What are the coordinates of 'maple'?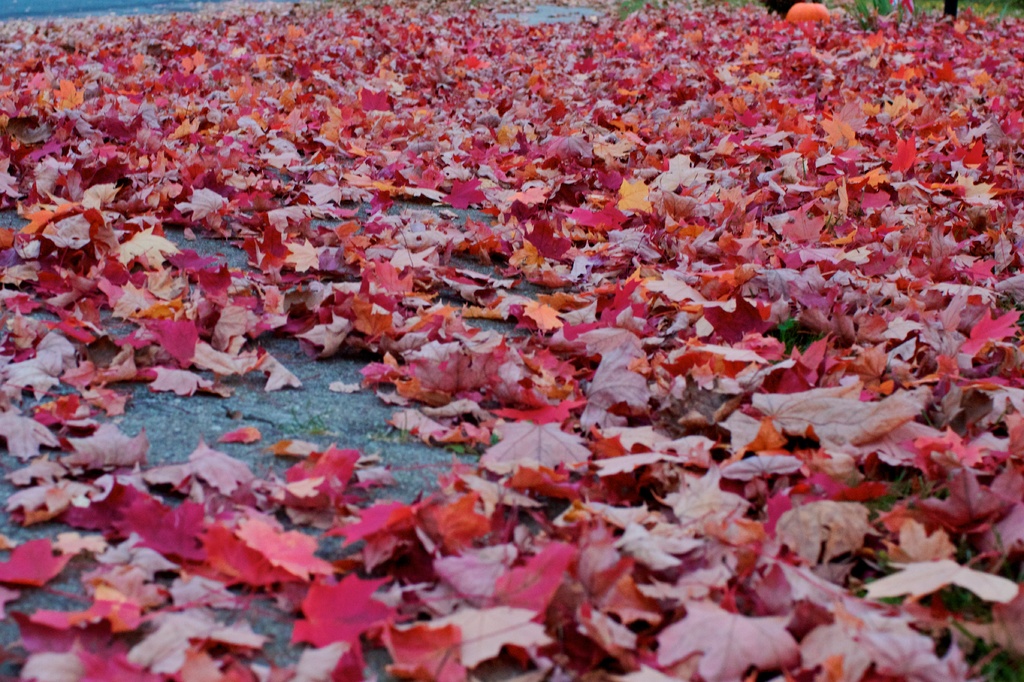
rect(70, 0, 1018, 676).
